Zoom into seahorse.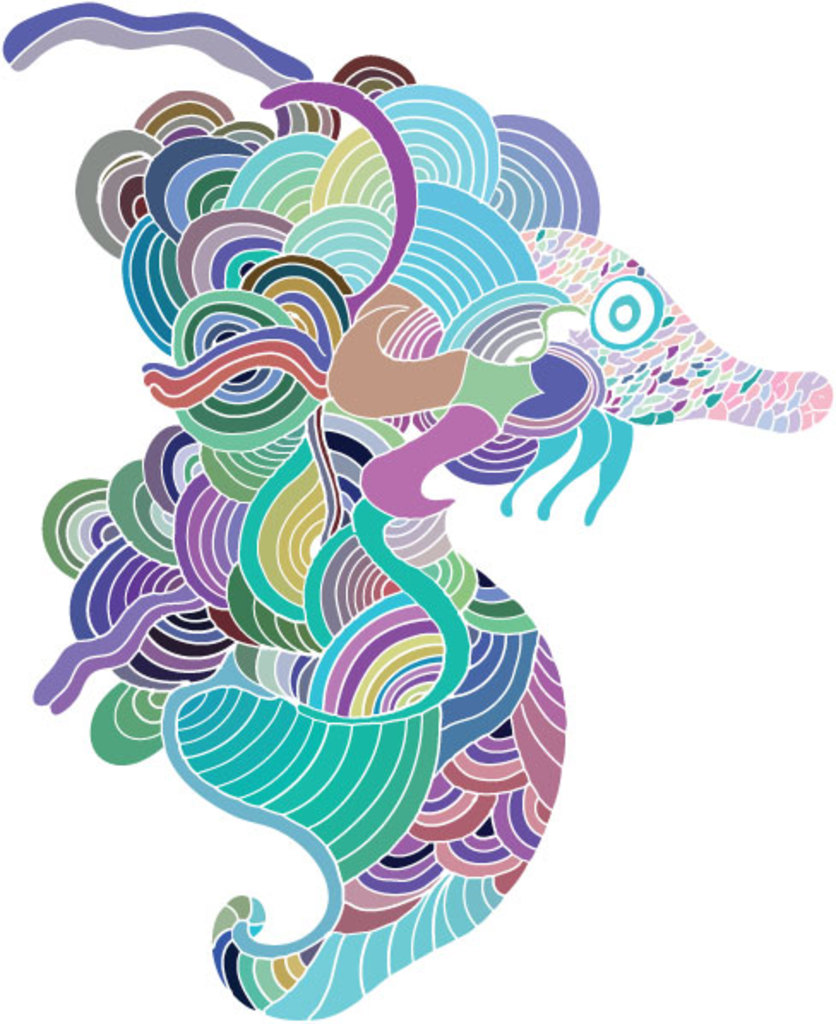
Zoom target: Rect(151, 226, 833, 1022).
